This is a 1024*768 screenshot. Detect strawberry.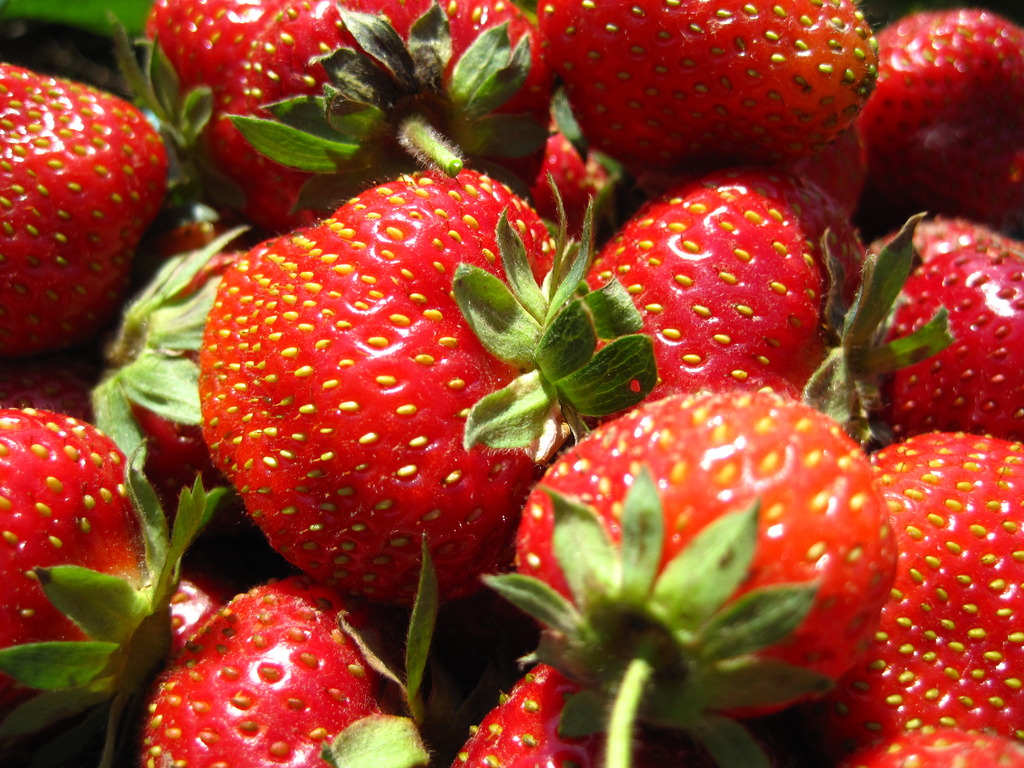
BBox(148, 0, 559, 236).
